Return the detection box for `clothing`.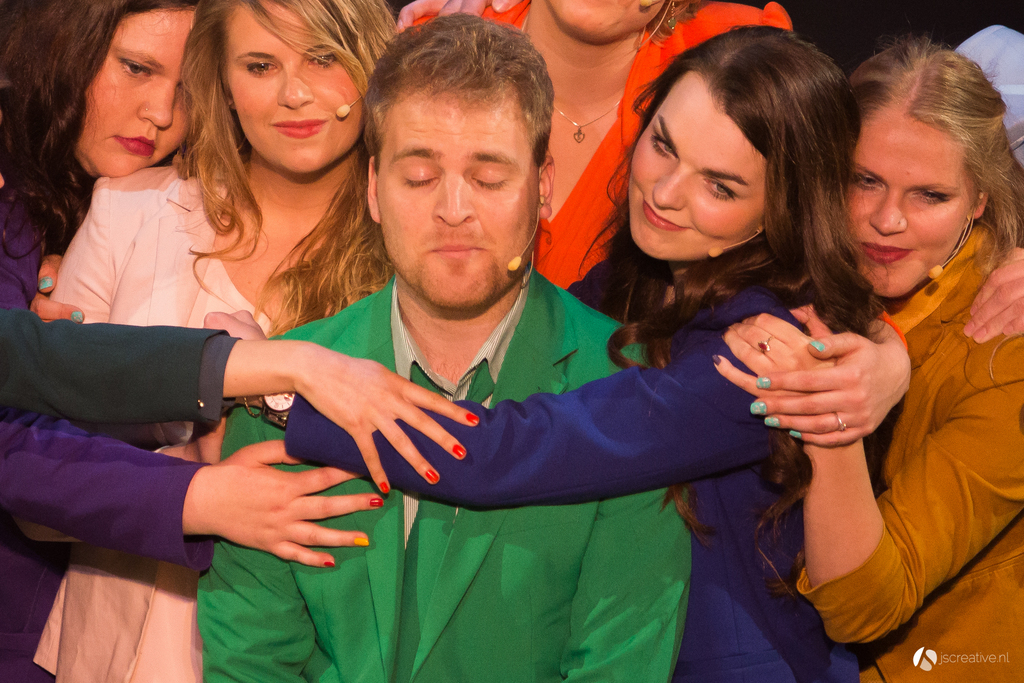
<bbox>799, 222, 1023, 682</bbox>.
